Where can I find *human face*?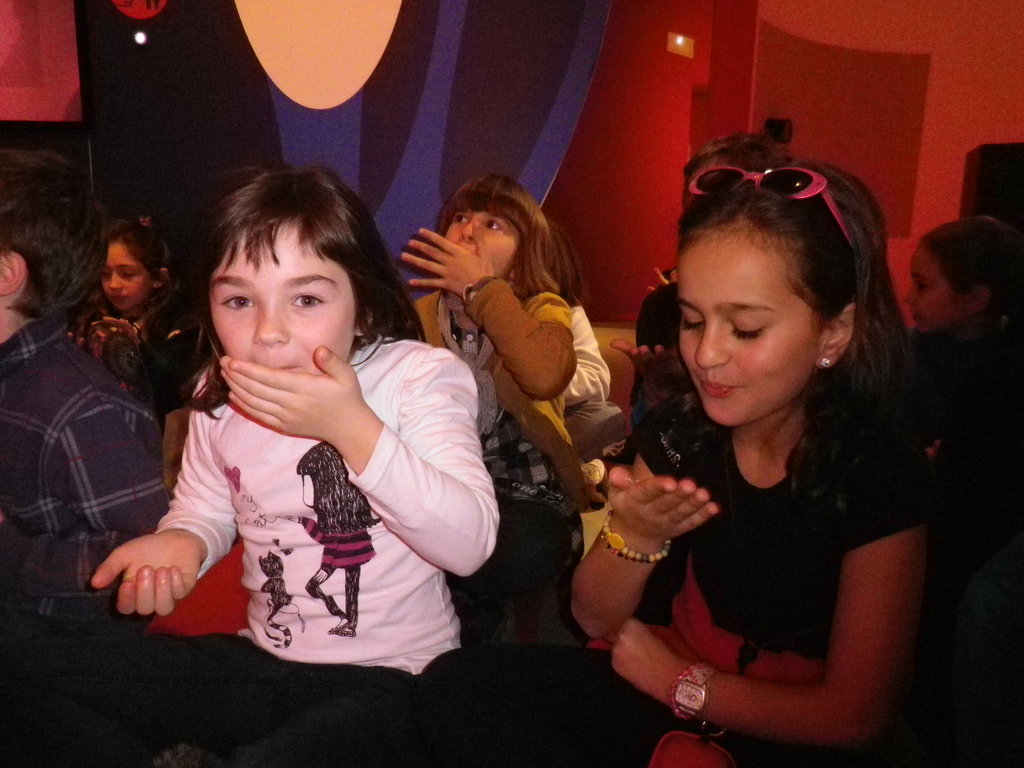
You can find it at [x1=96, y1=240, x2=145, y2=312].
